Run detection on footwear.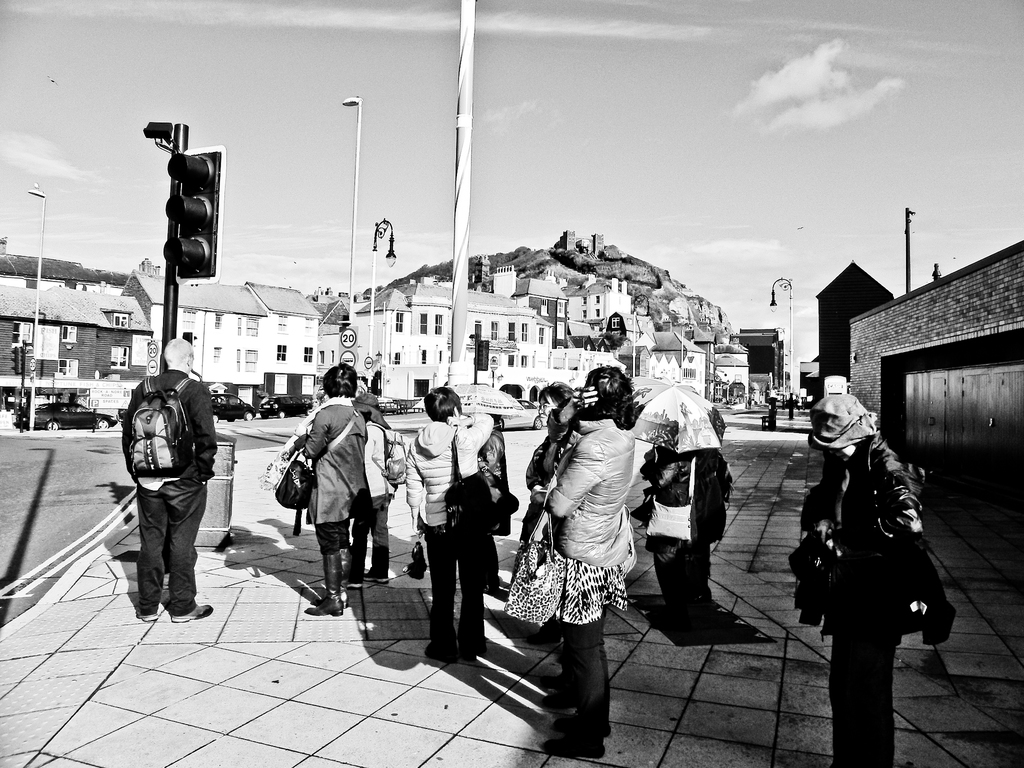
Result: detection(423, 644, 457, 659).
